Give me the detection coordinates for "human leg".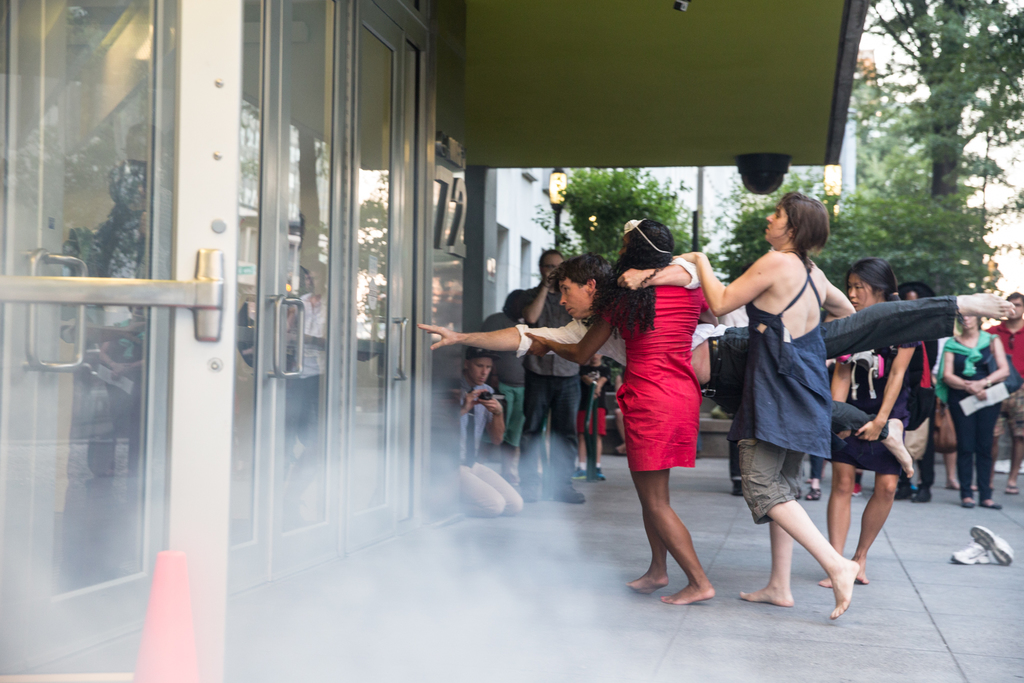
463,462,504,514.
